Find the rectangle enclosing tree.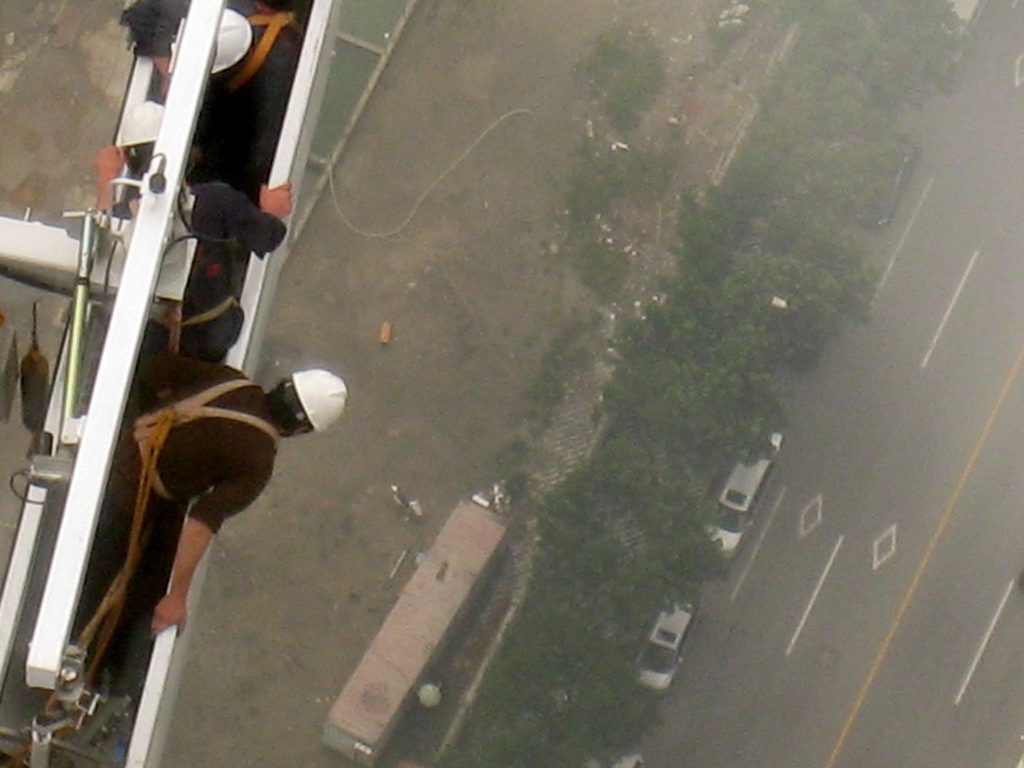
box=[524, 0, 1002, 767].
